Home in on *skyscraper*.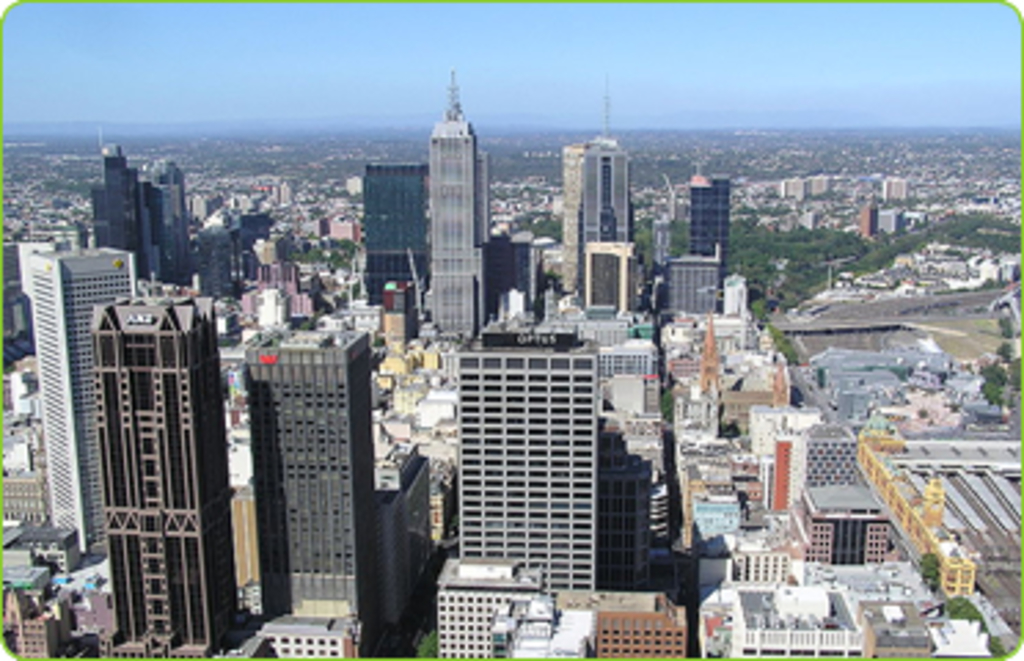
Homed in at left=28, top=242, right=138, bottom=554.
